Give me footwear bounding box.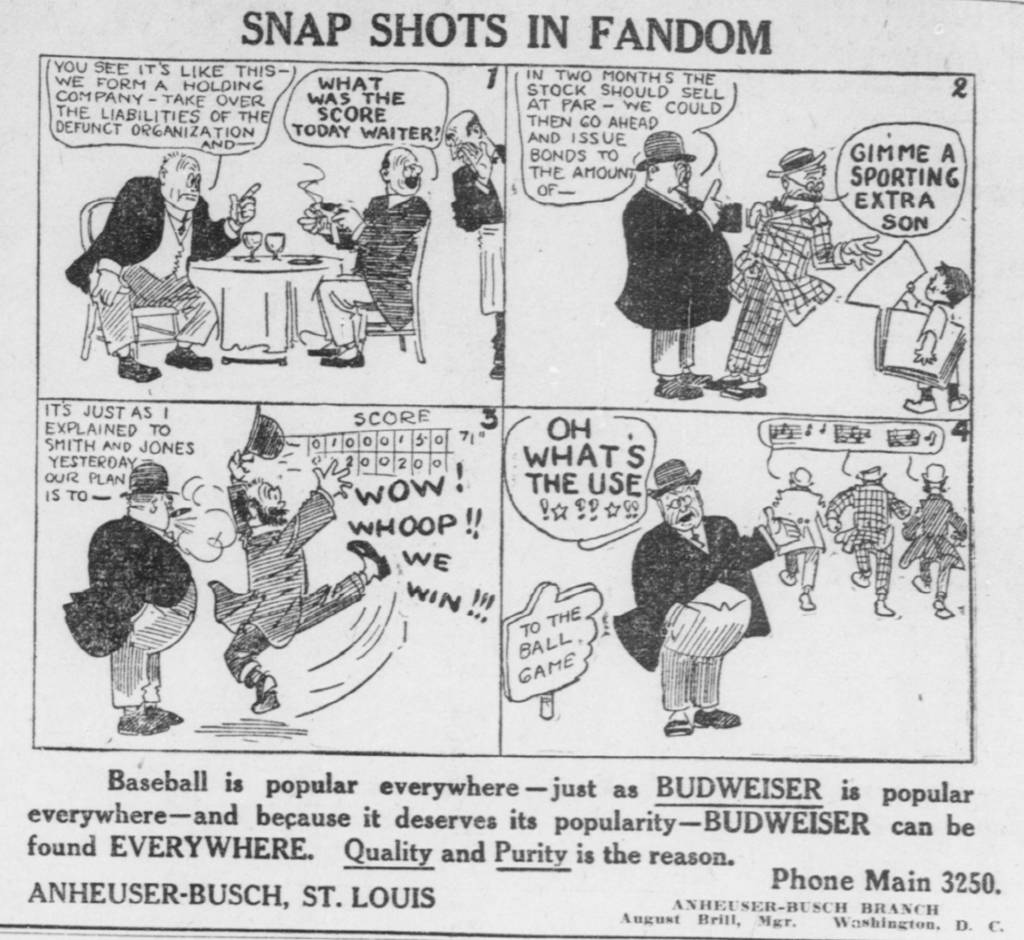
937,605,953,621.
